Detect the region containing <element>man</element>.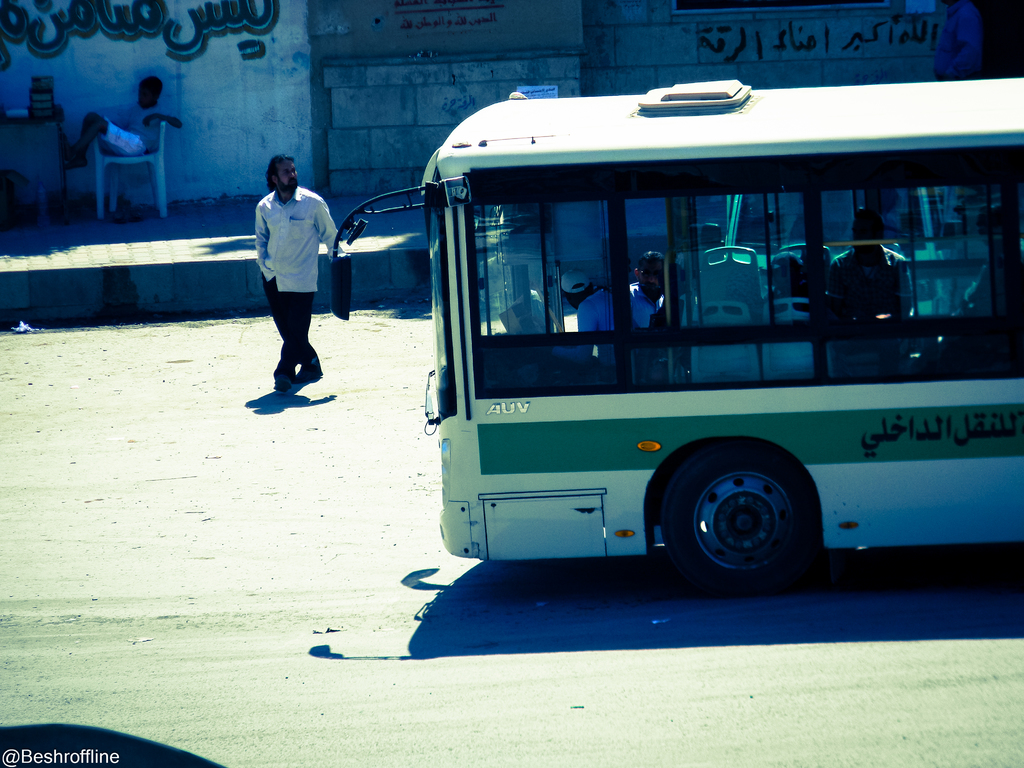
region(558, 267, 620, 337).
